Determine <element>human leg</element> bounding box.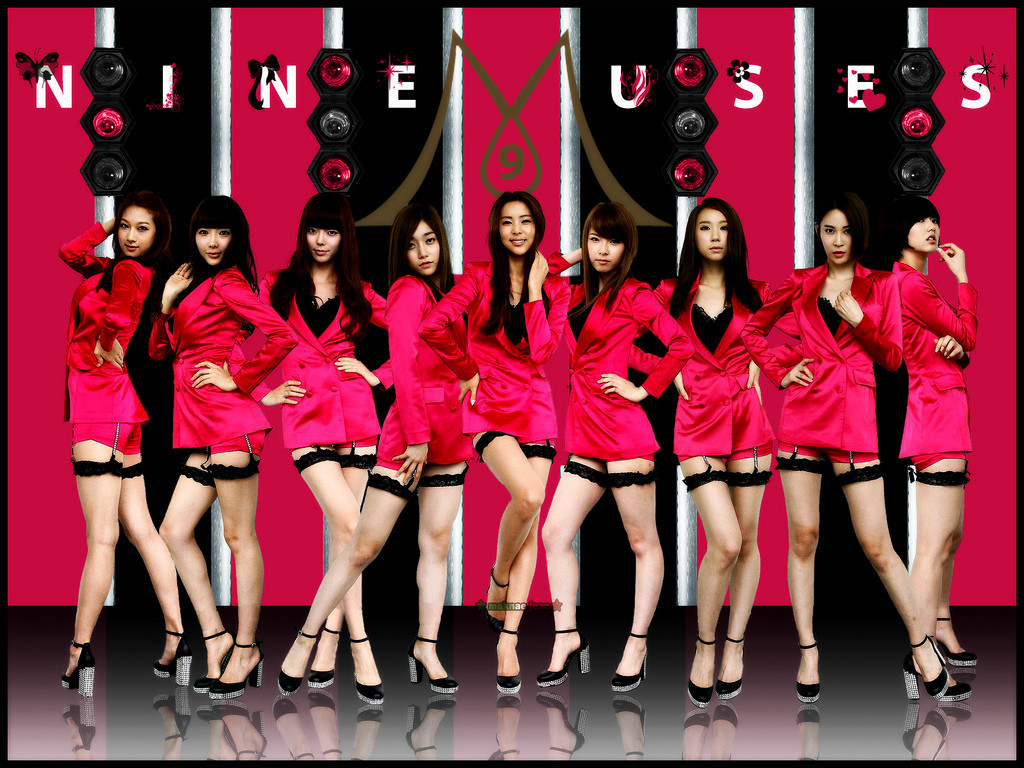
Determined: rect(690, 442, 729, 707).
